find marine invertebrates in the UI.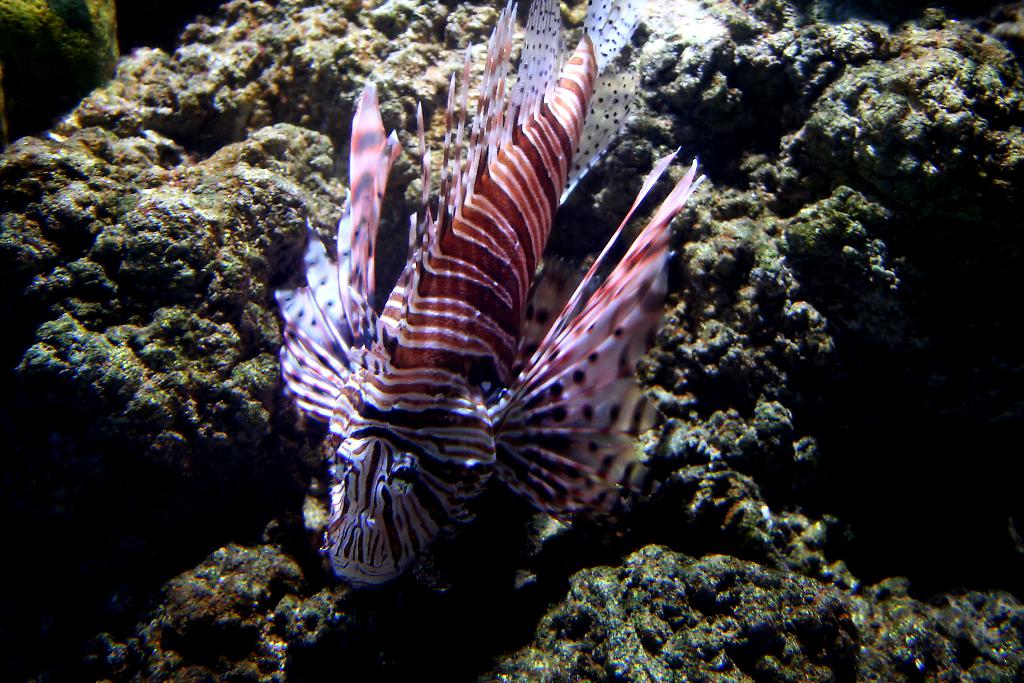
UI element at (x1=279, y1=0, x2=708, y2=589).
